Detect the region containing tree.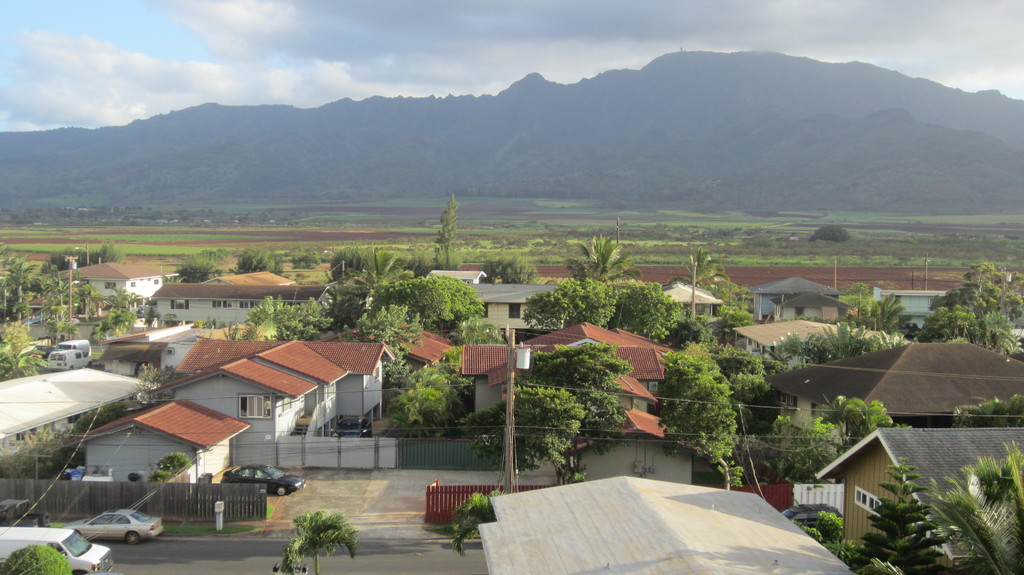
BBox(442, 486, 511, 555).
